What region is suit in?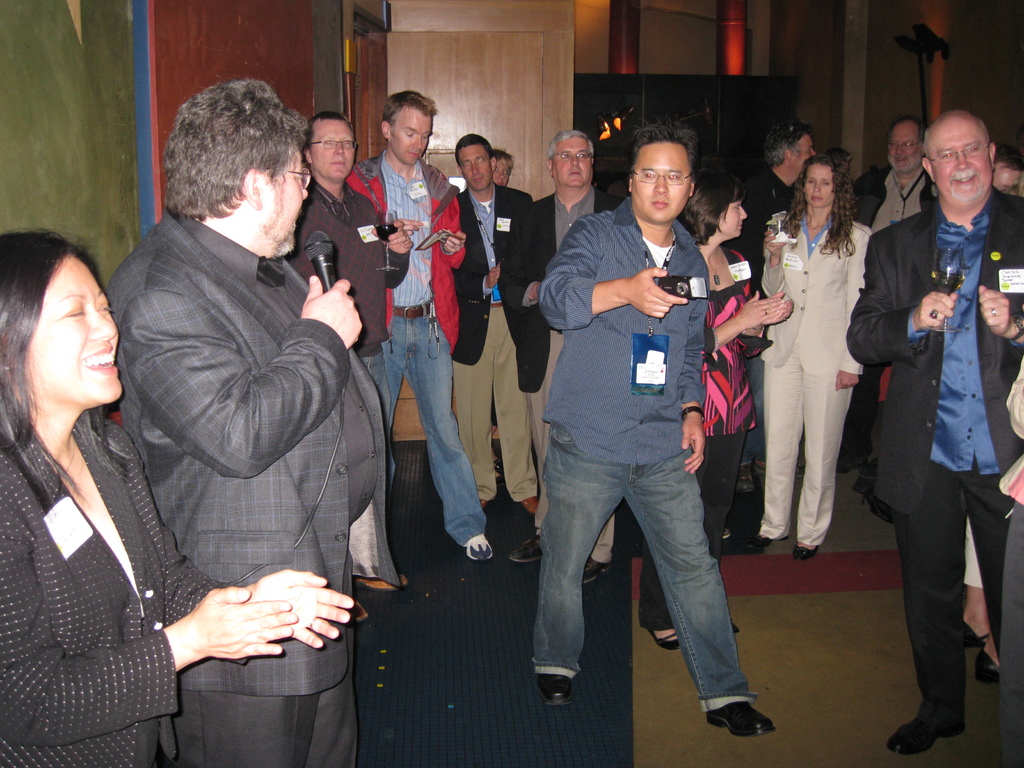
(845,164,938,233).
